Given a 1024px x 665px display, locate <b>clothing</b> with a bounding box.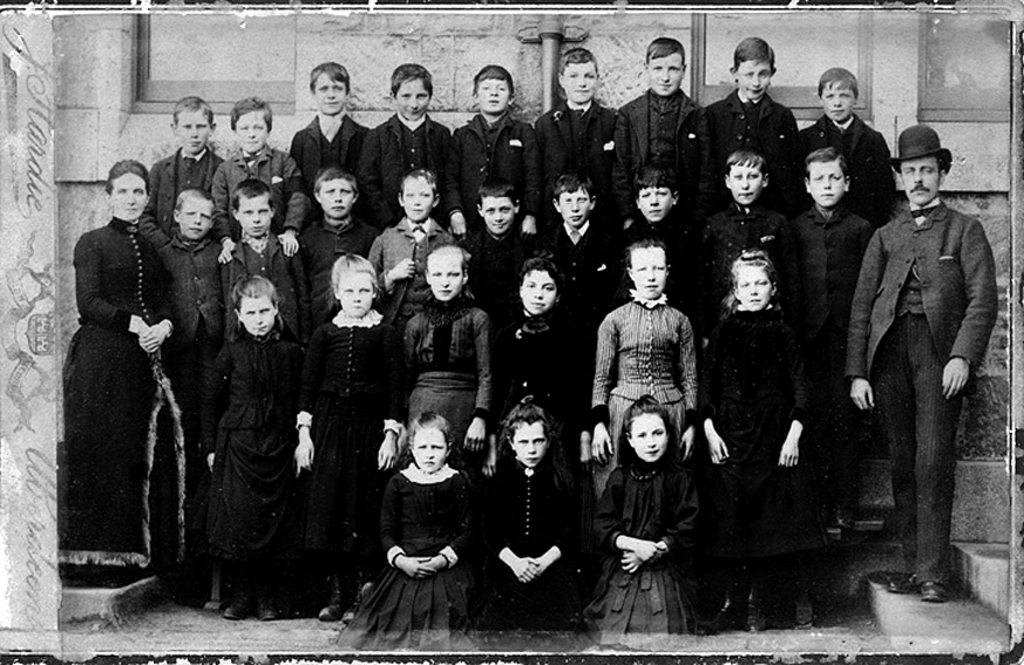
Located: Rect(483, 312, 596, 450).
